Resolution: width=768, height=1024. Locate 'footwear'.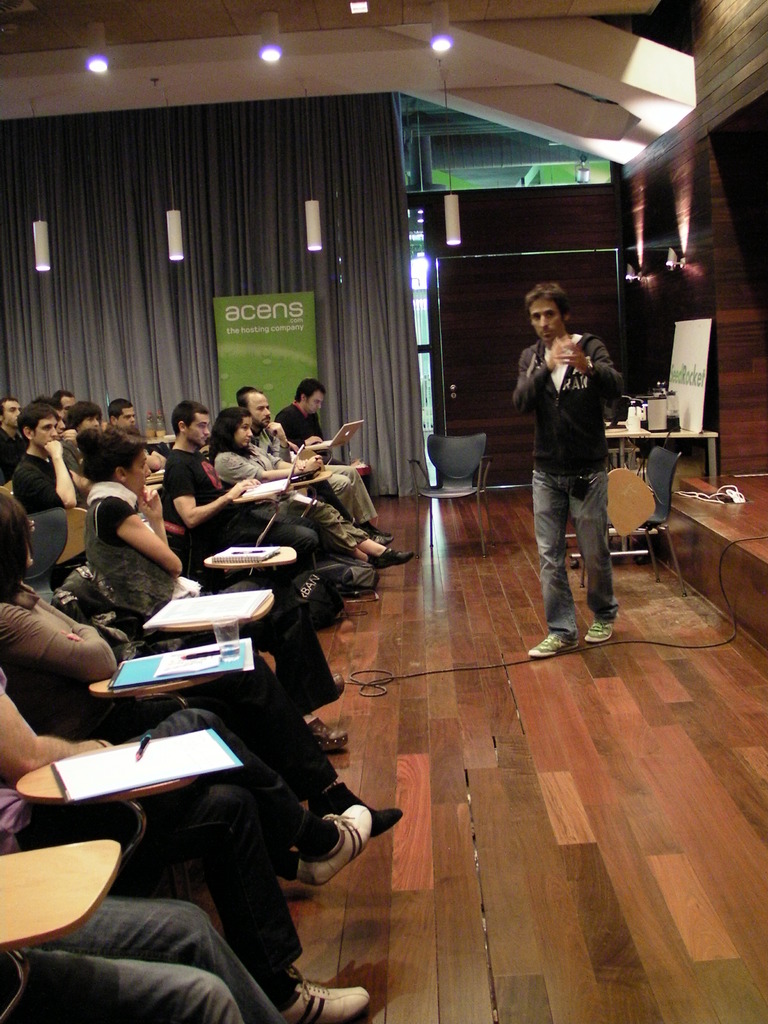
[x1=302, y1=680, x2=342, y2=710].
